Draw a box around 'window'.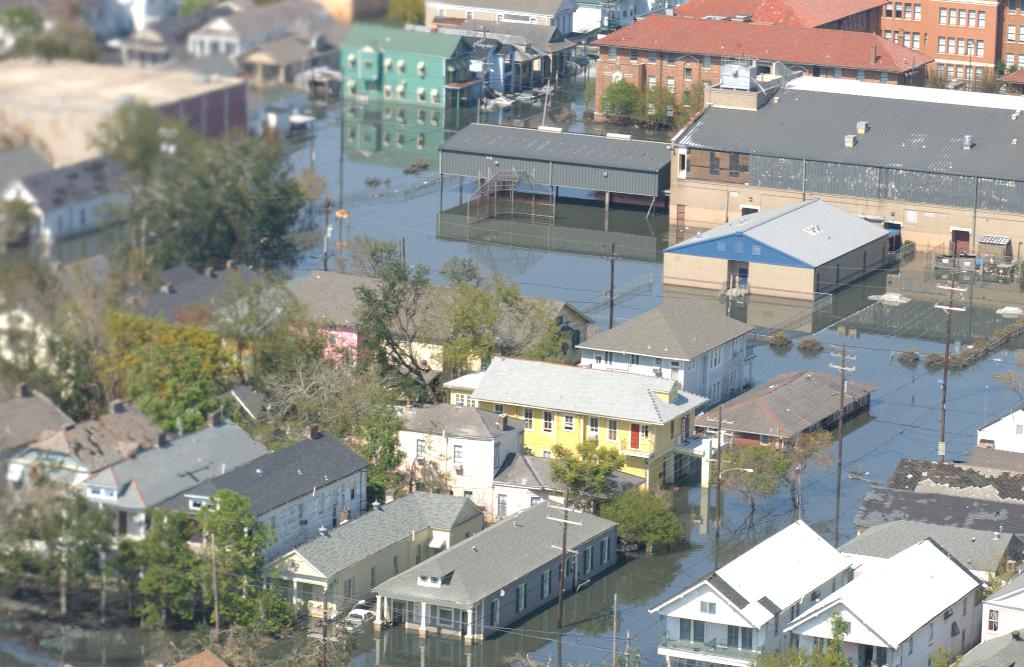
<bbox>541, 572, 553, 601</bbox>.
